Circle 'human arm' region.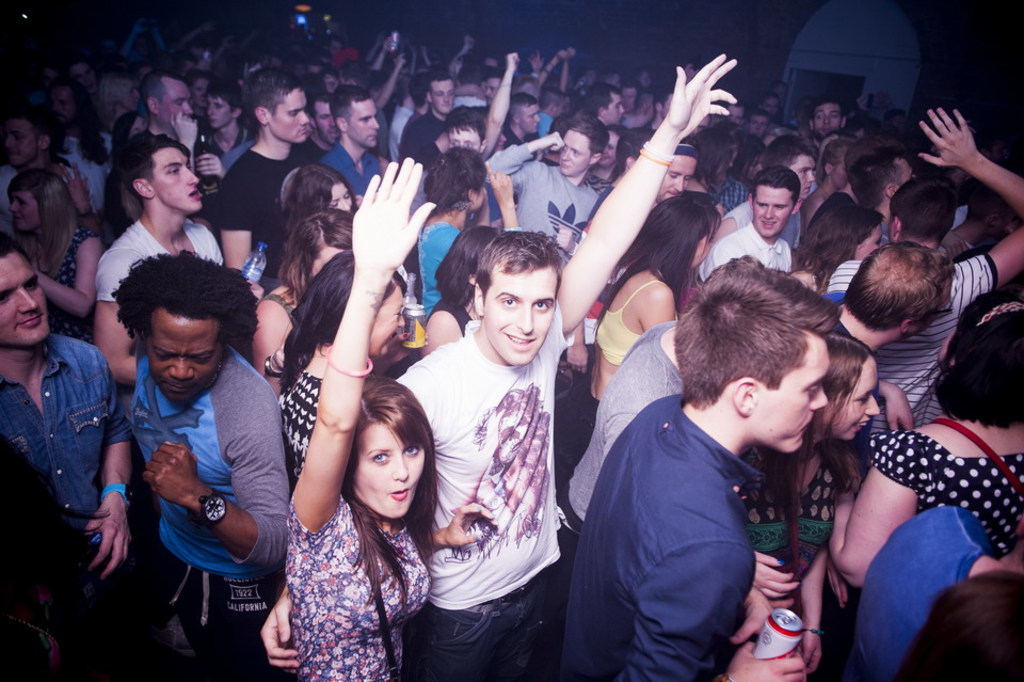
Region: box=[82, 363, 134, 581].
